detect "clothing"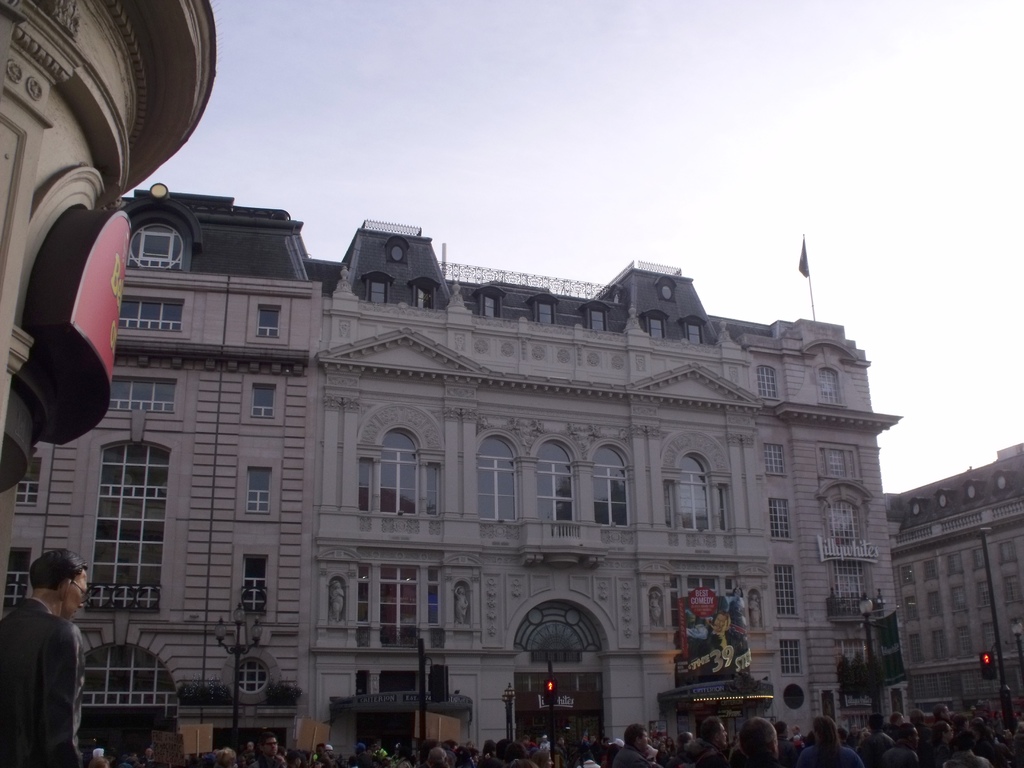
944/751/989/767
